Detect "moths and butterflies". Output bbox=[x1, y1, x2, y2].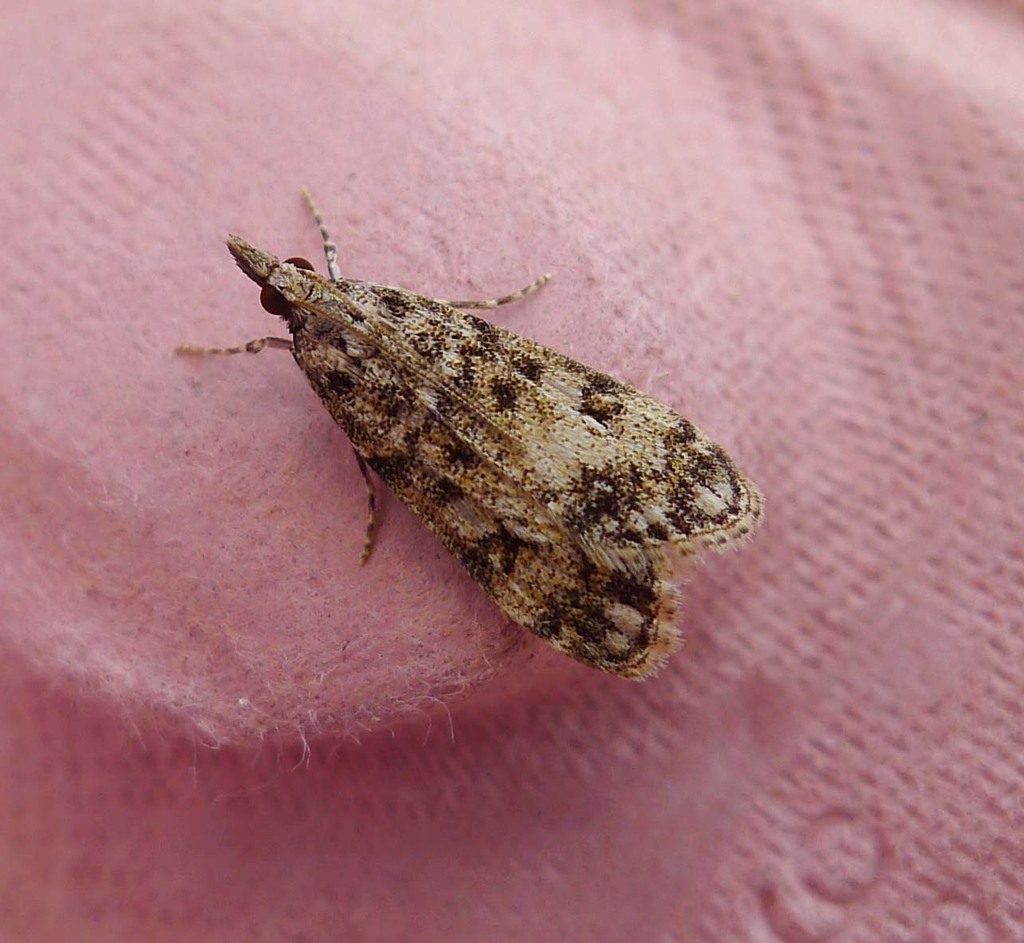
bbox=[171, 191, 777, 691].
